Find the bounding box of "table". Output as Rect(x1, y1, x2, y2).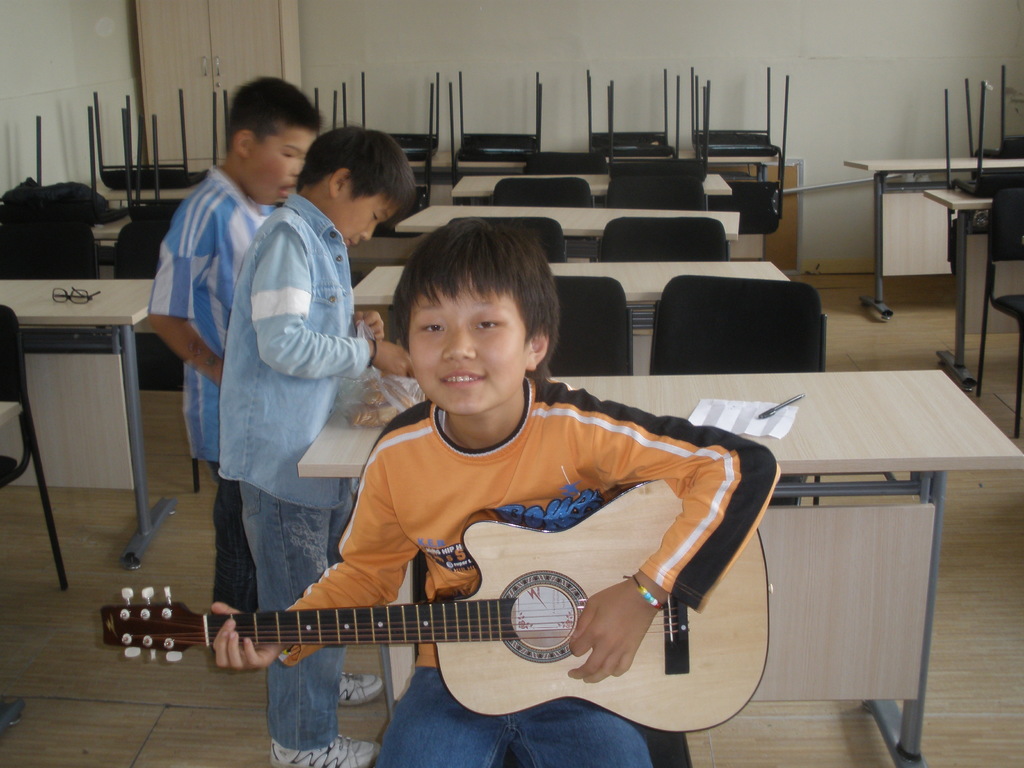
Rect(90, 213, 142, 250).
